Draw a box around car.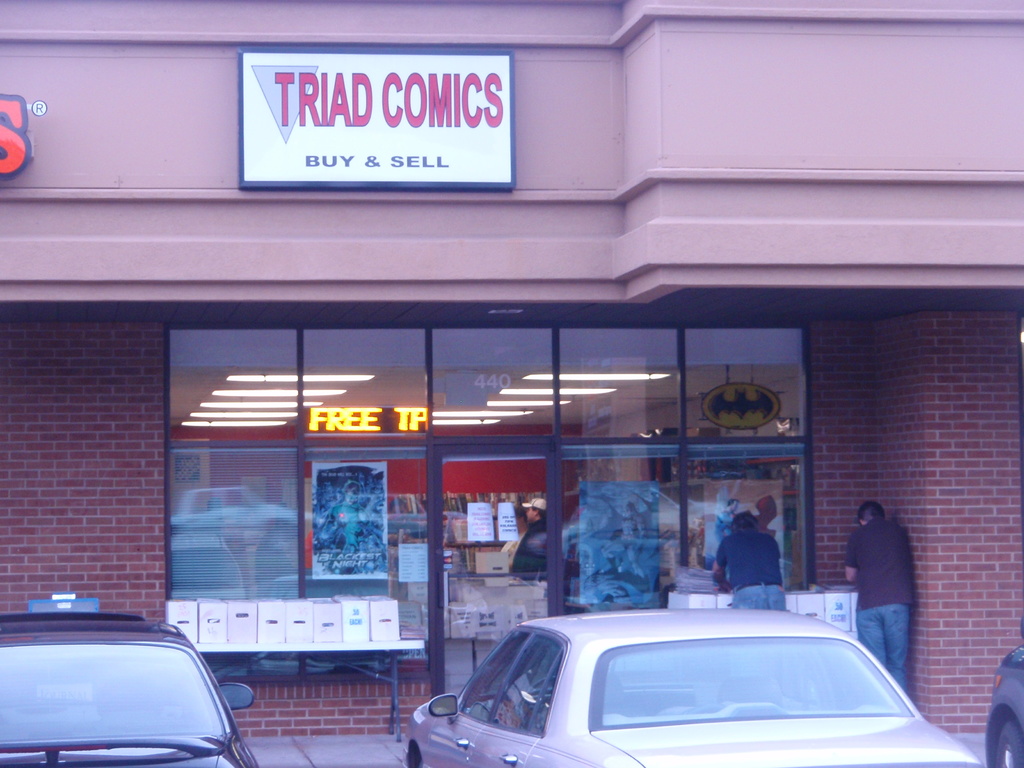
x1=986 y1=623 x2=1023 y2=767.
